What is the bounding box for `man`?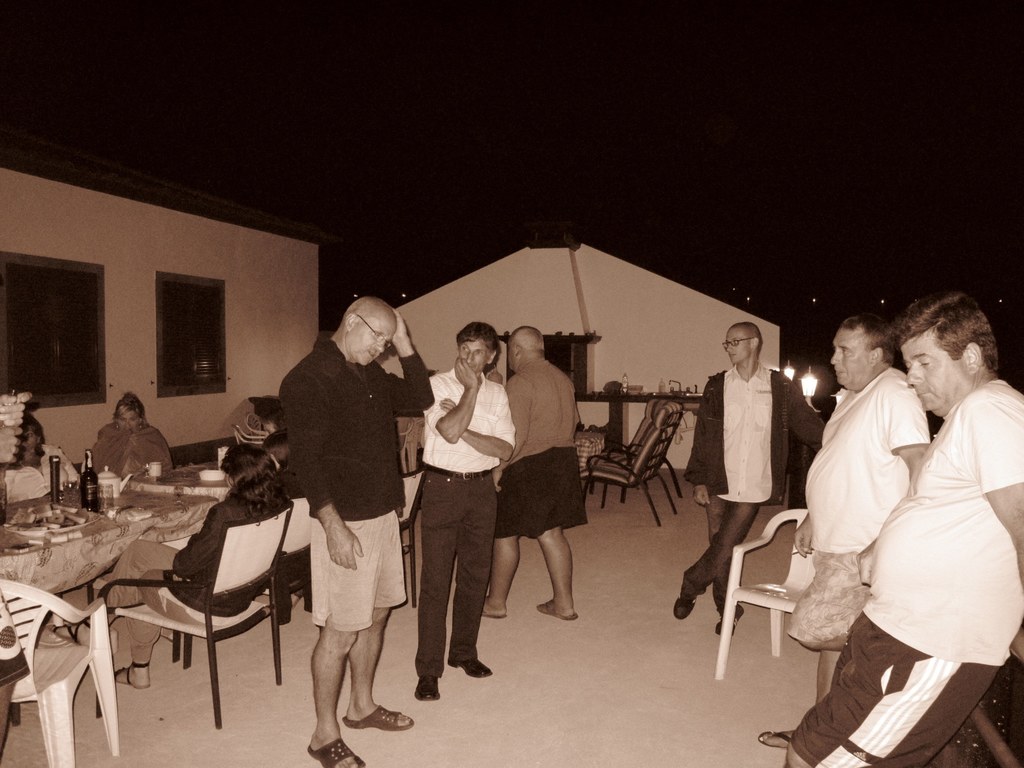
detection(684, 321, 824, 636).
